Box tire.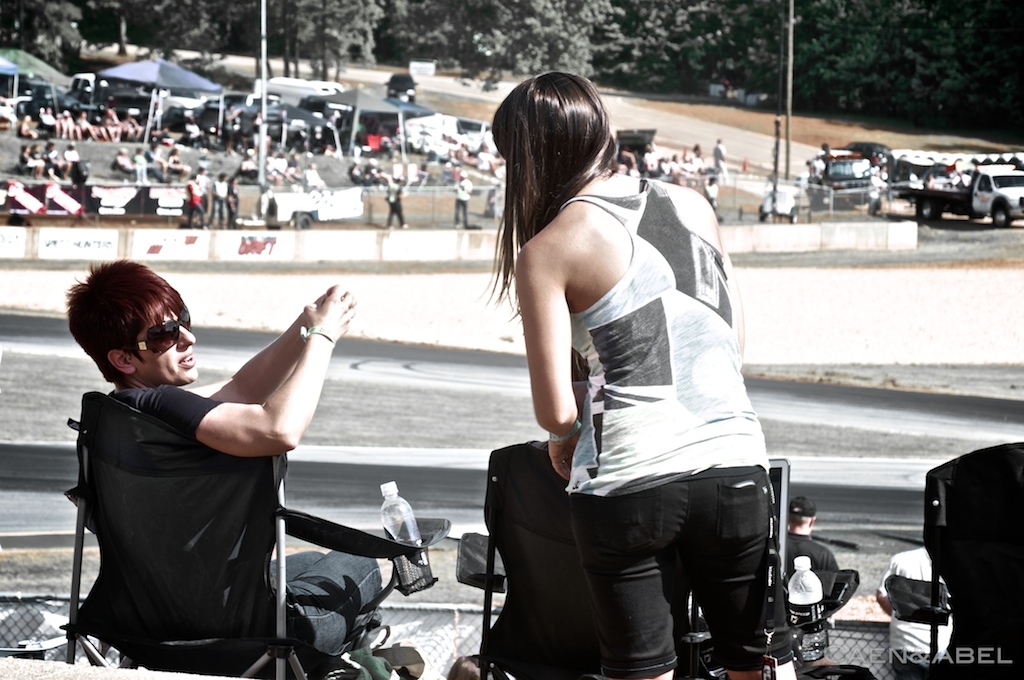
755/207/766/222.
